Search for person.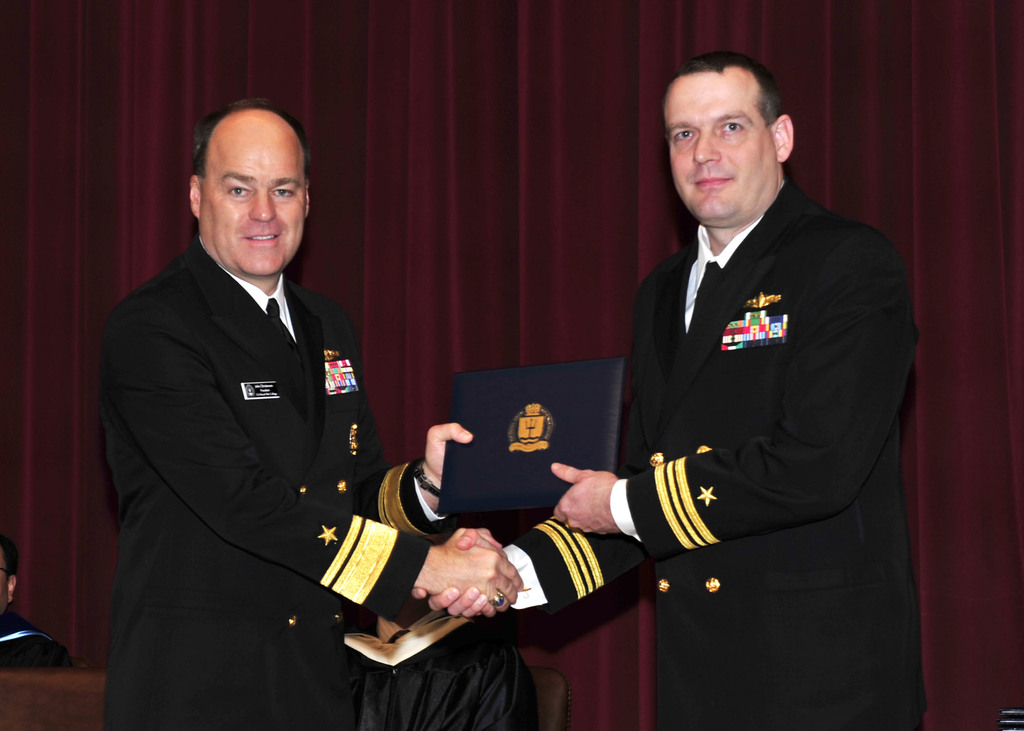
Found at (97,98,528,730).
